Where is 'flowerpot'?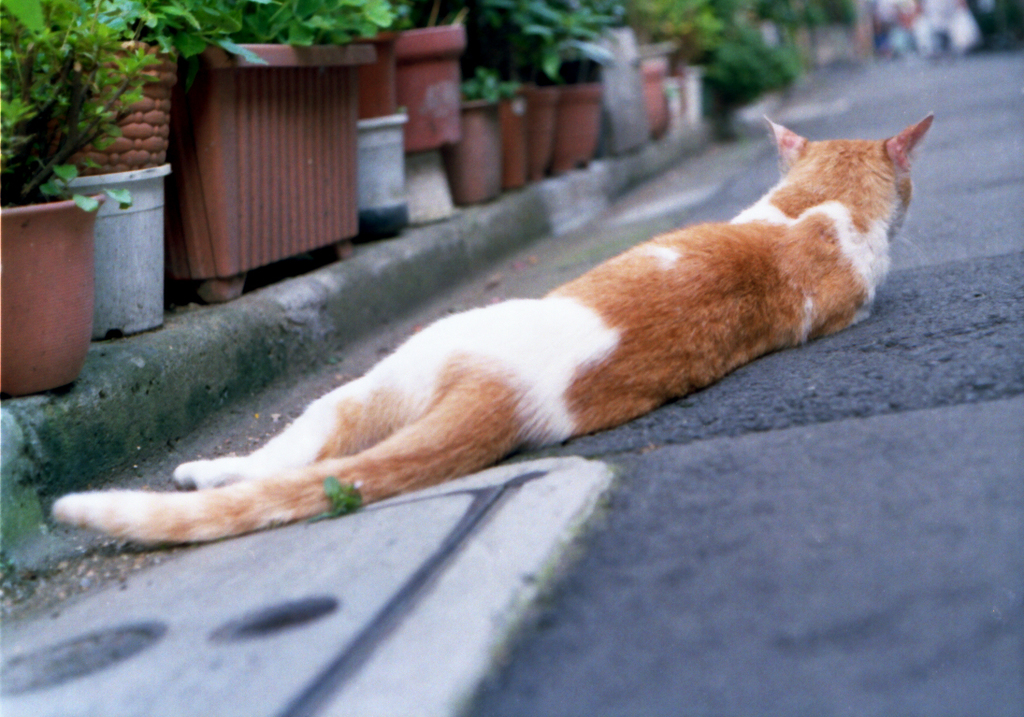
box=[397, 30, 460, 158].
